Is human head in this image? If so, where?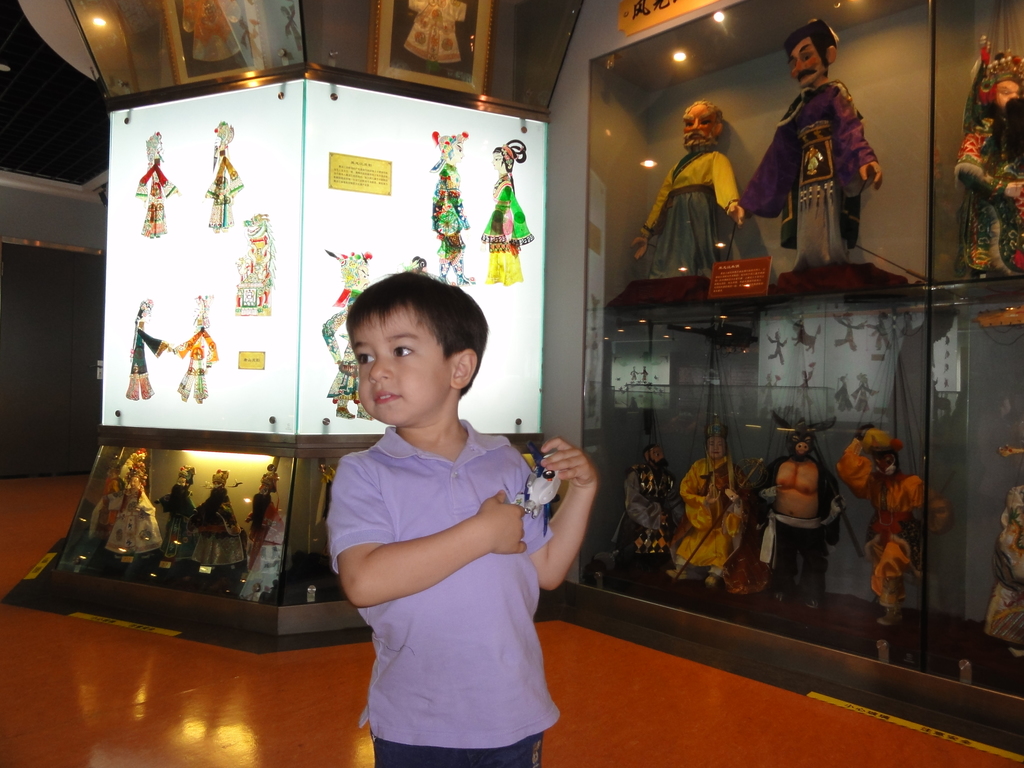
Yes, at bbox=[211, 475, 225, 492].
